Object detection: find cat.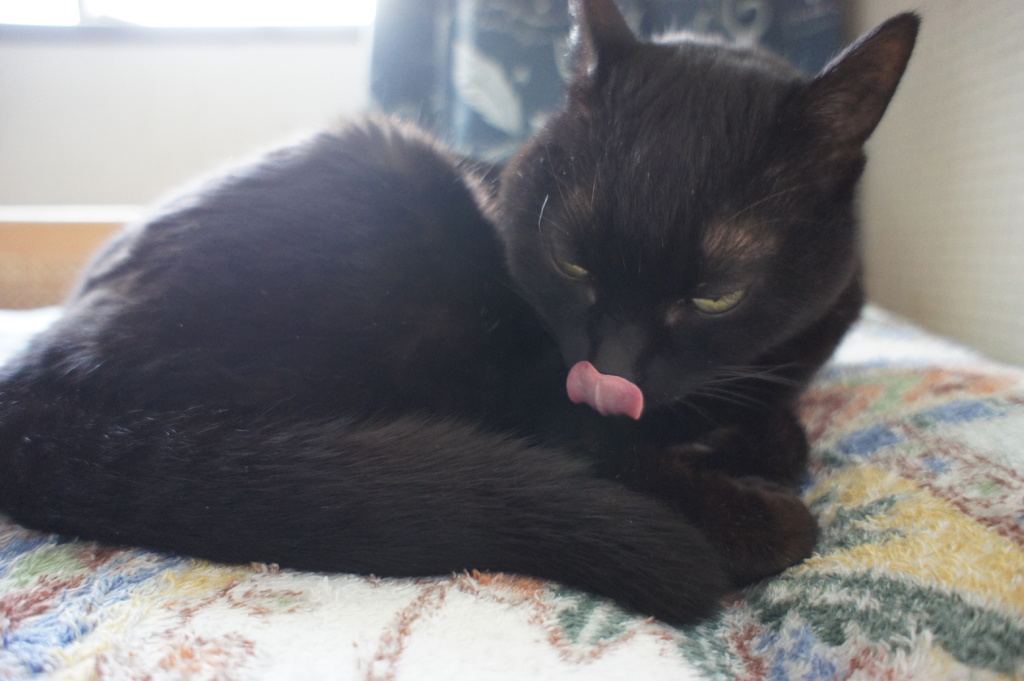
<box>0,0,929,629</box>.
